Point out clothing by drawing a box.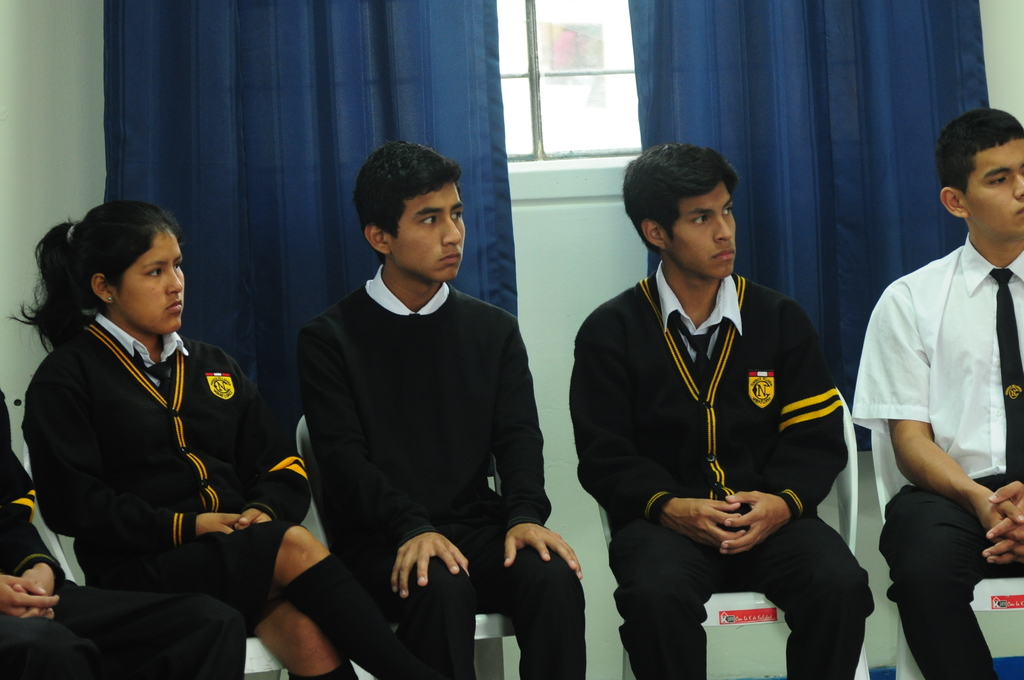
bbox=[299, 264, 588, 679].
